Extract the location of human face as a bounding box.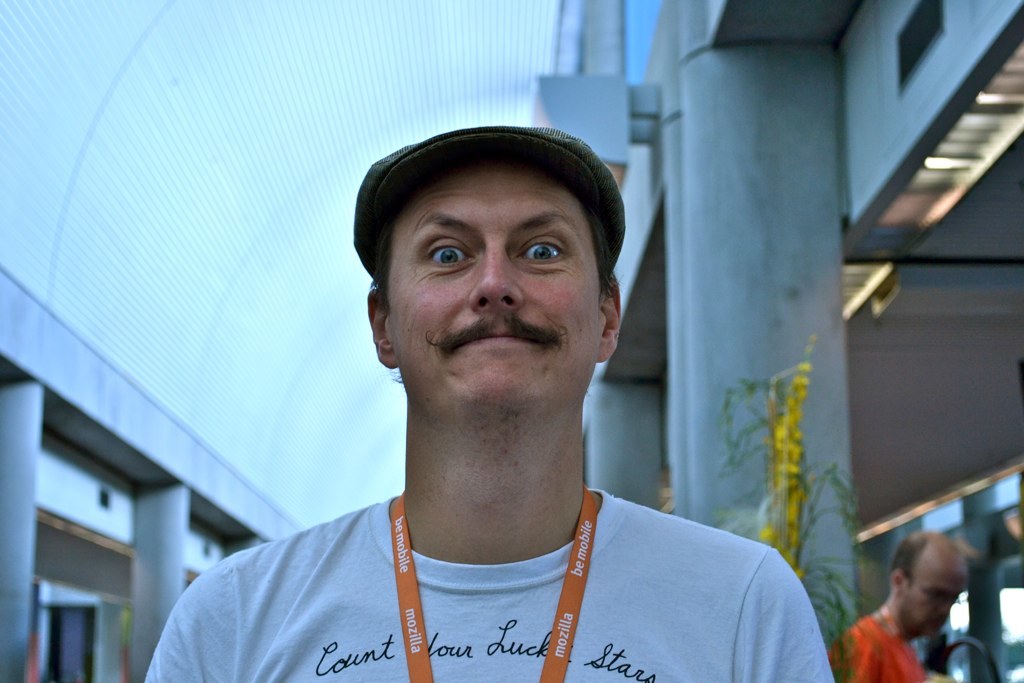
x1=384 y1=161 x2=606 y2=417.
